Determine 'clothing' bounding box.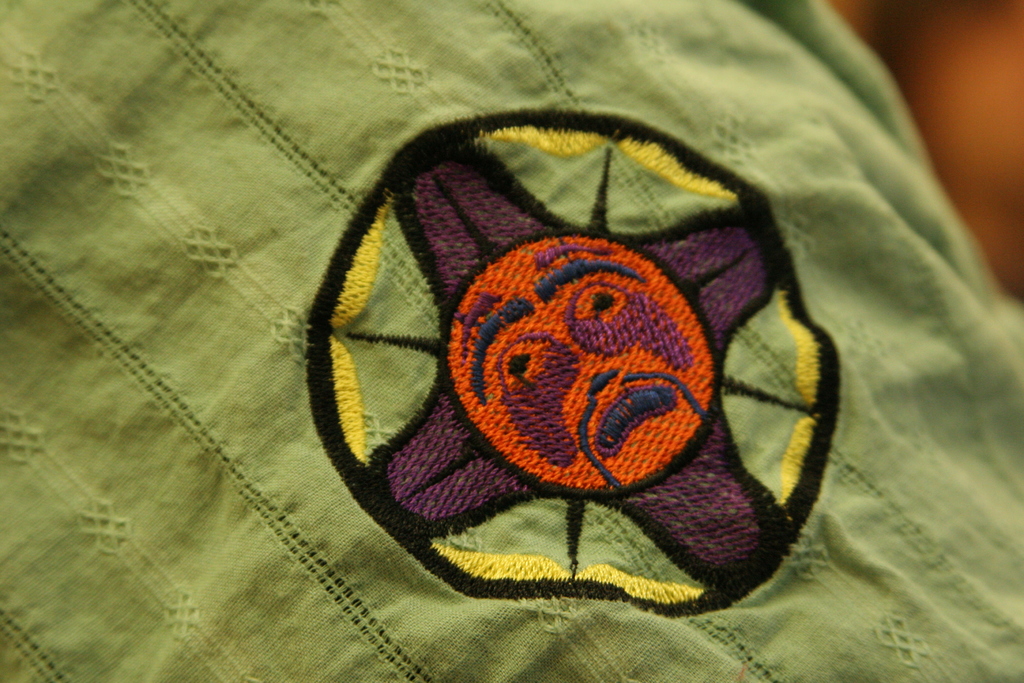
Determined: <bbox>0, 0, 1023, 682</bbox>.
